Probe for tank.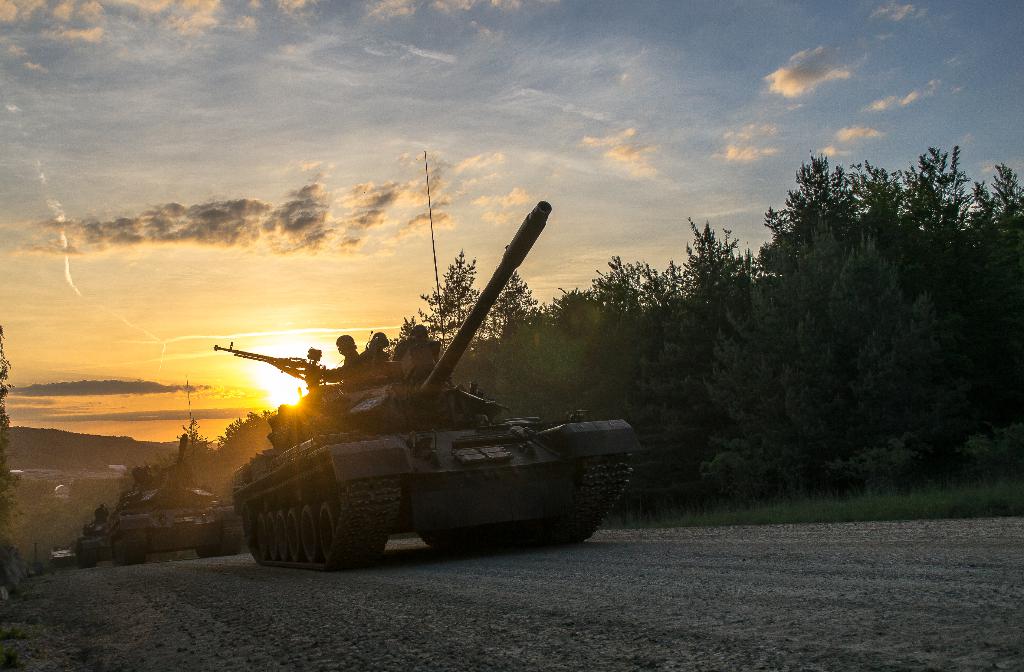
Probe result: {"left": 76, "top": 502, "right": 114, "bottom": 570}.
